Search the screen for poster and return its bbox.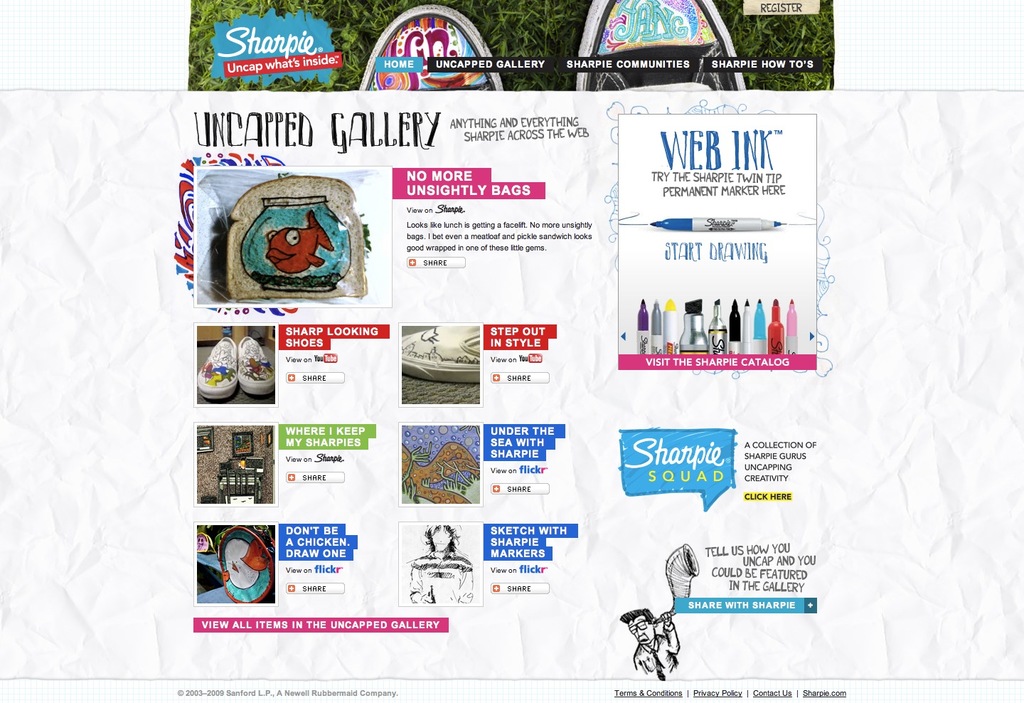
Found: bbox=(0, 0, 1023, 702).
